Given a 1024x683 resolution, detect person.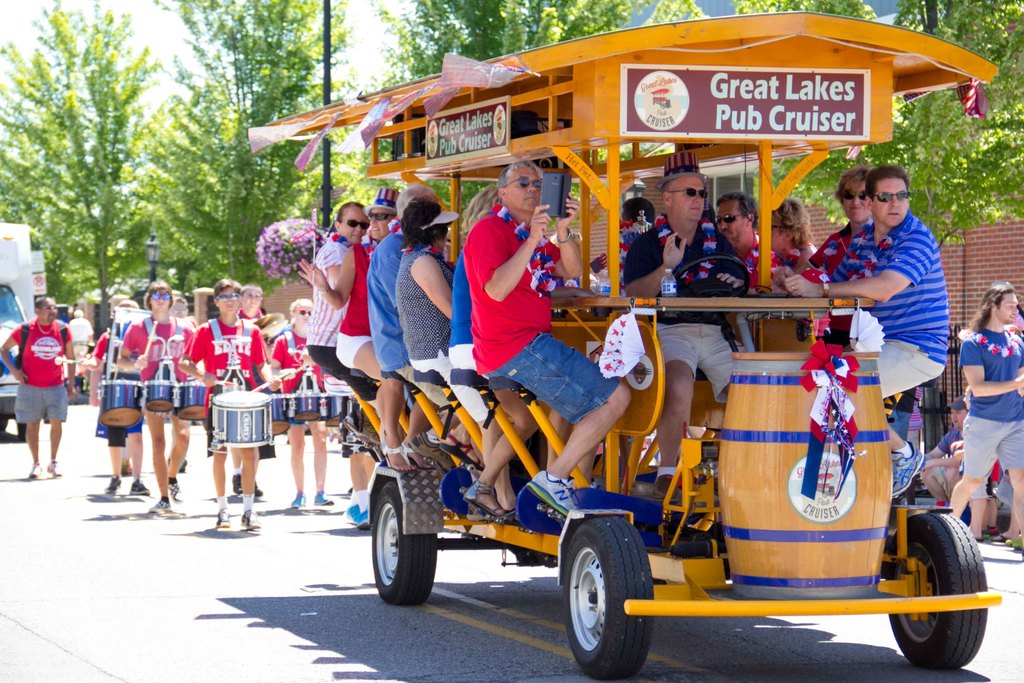
(x1=776, y1=164, x2=954, y2=499).
